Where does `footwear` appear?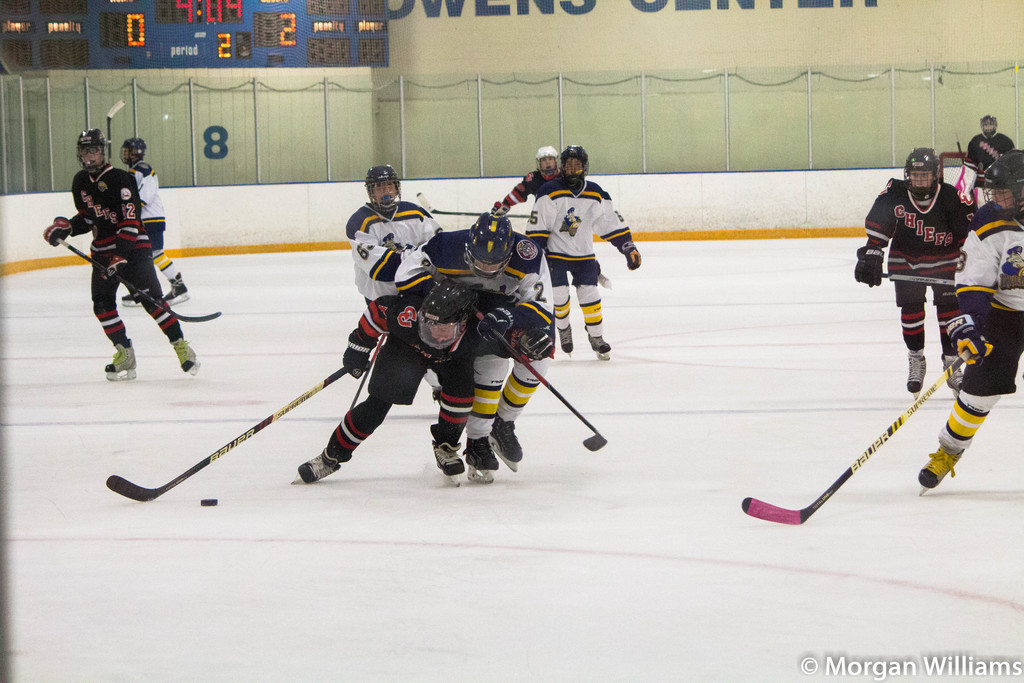
Appears at locate(433, 440, 462, 473).
